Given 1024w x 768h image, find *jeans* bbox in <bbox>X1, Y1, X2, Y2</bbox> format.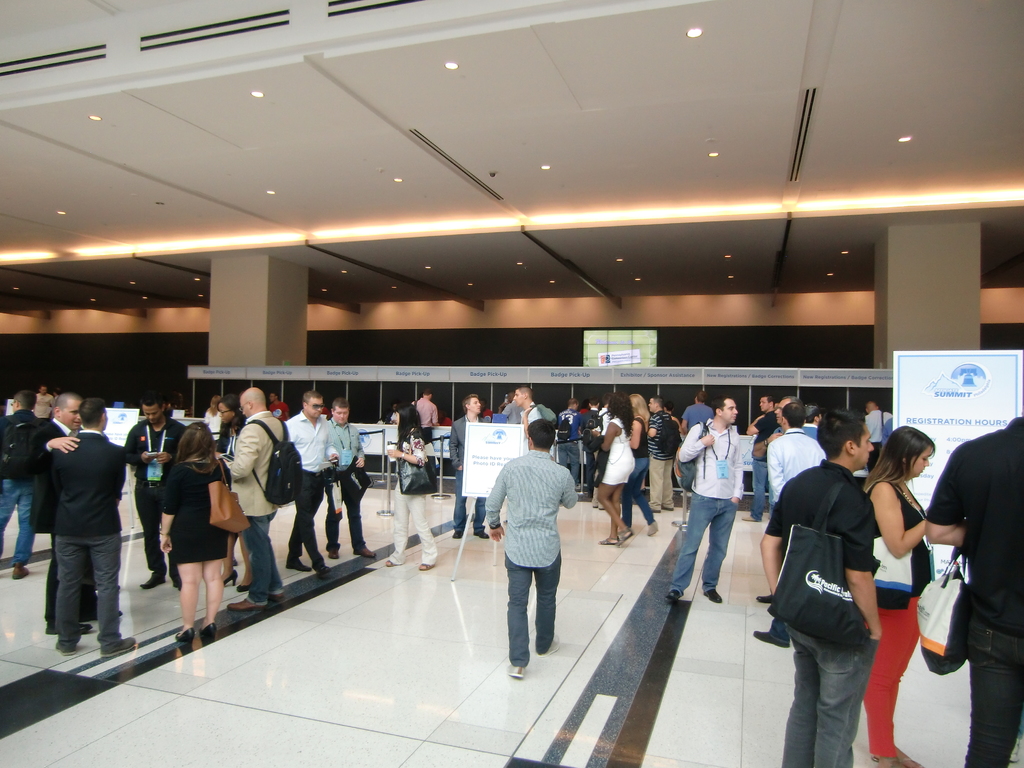
<bbox>246, 511, 282, 607</bbox>.
